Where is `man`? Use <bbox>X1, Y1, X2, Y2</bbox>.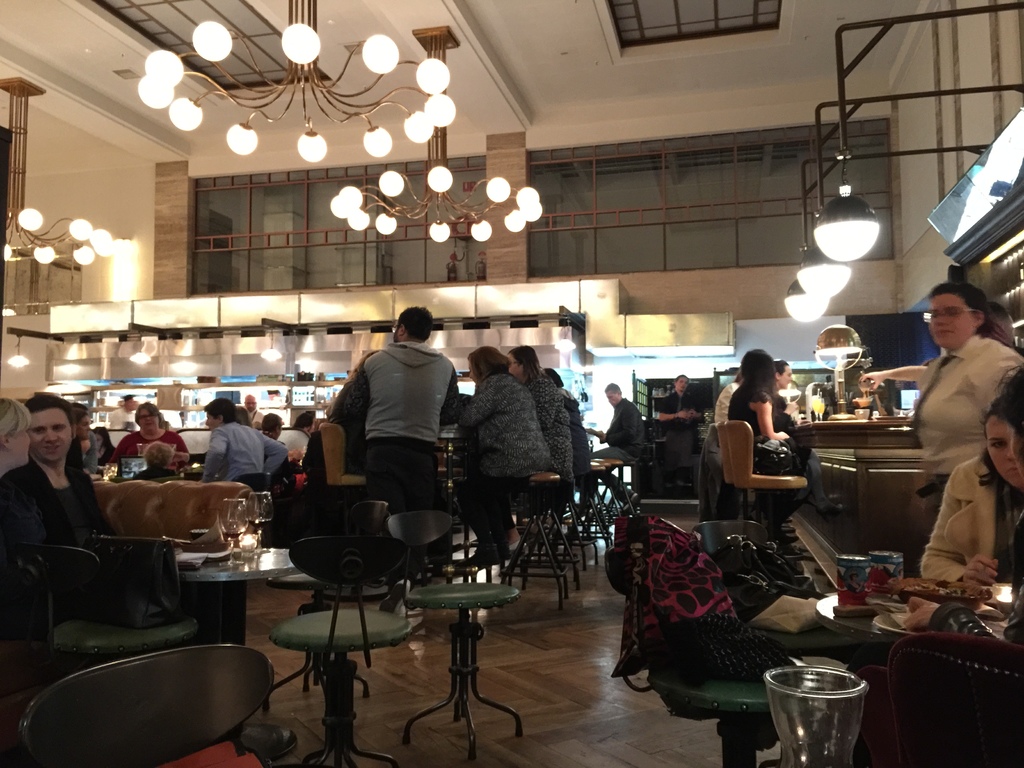
<bbox>646, 367, 707, 436</bbox>.
